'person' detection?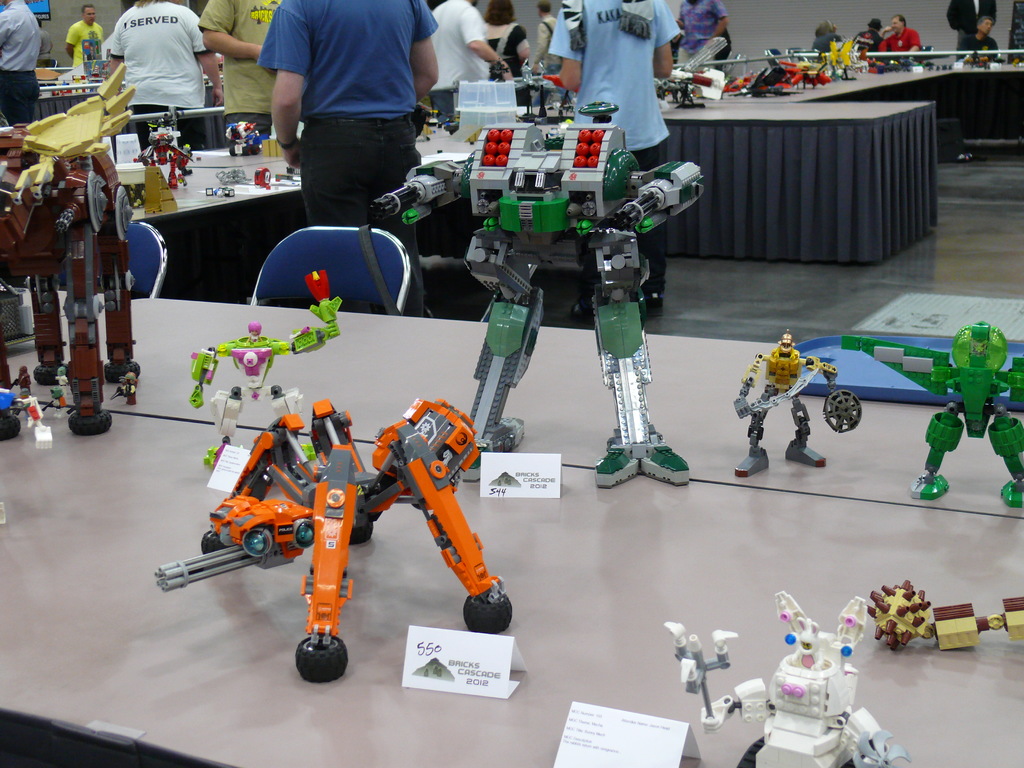
box=[191, 0, 273, 150]
